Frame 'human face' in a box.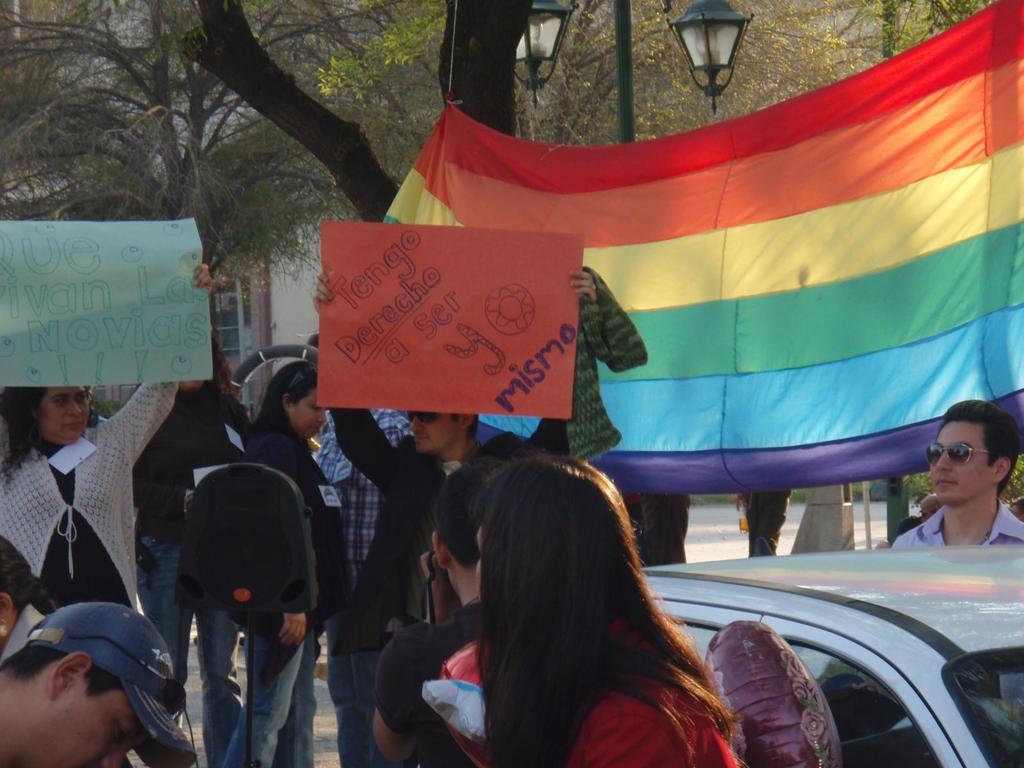
(left=32, top=385, right=93, bottom=445).
